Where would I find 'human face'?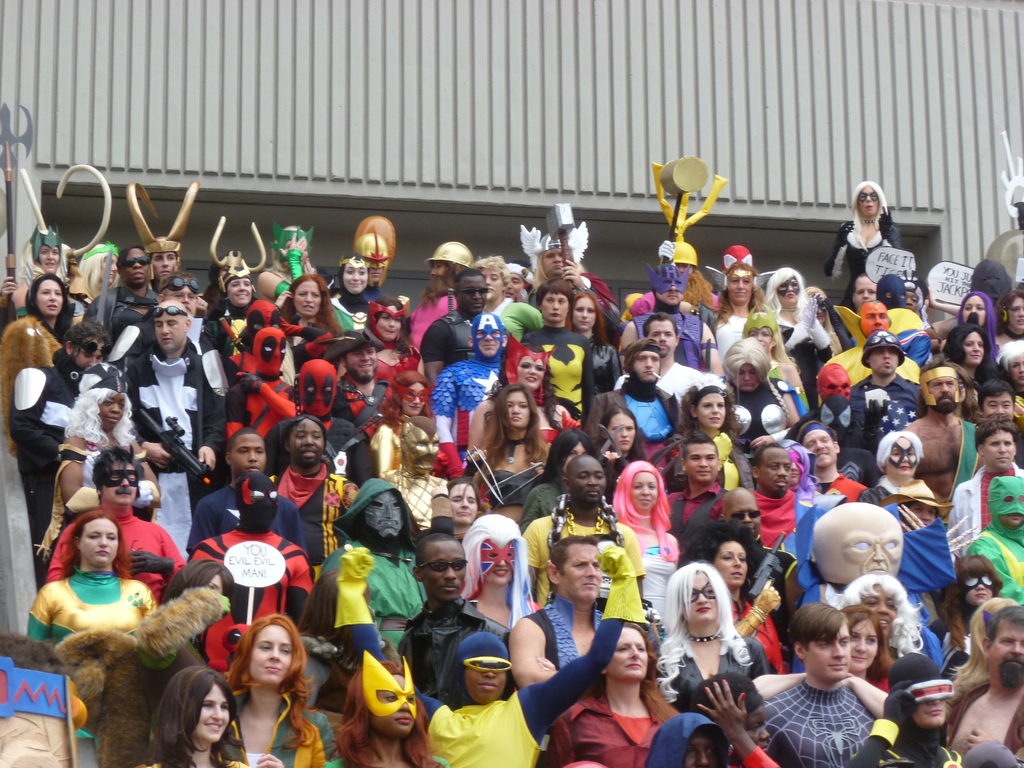
At x1=724 y1=267 x2=758 y2=314.
